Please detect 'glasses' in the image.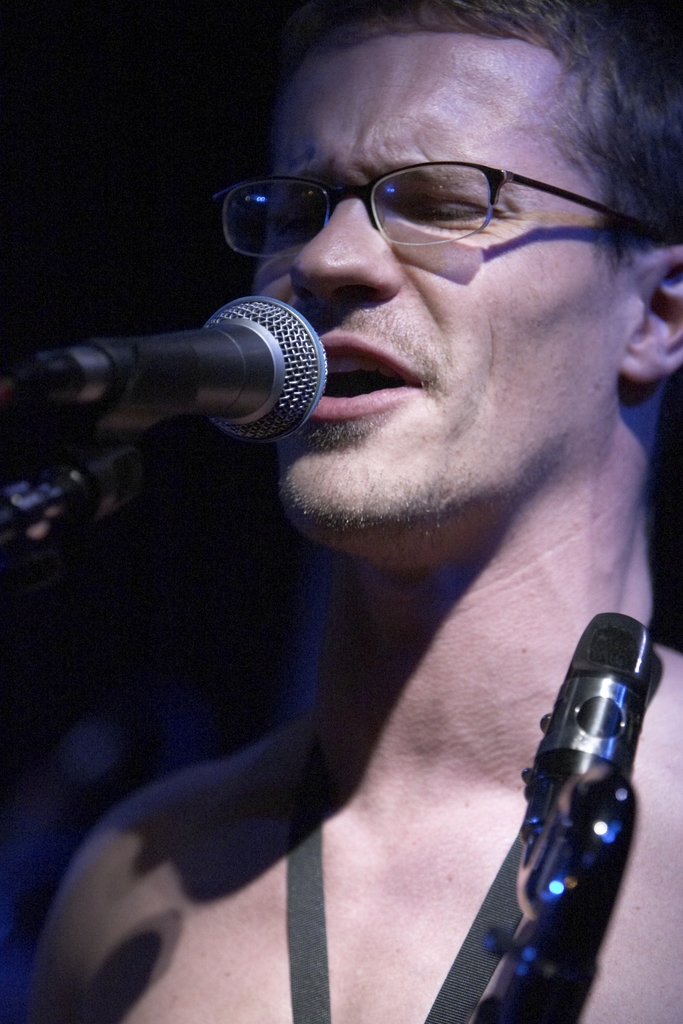
rect(221, 156, 650, 268).
